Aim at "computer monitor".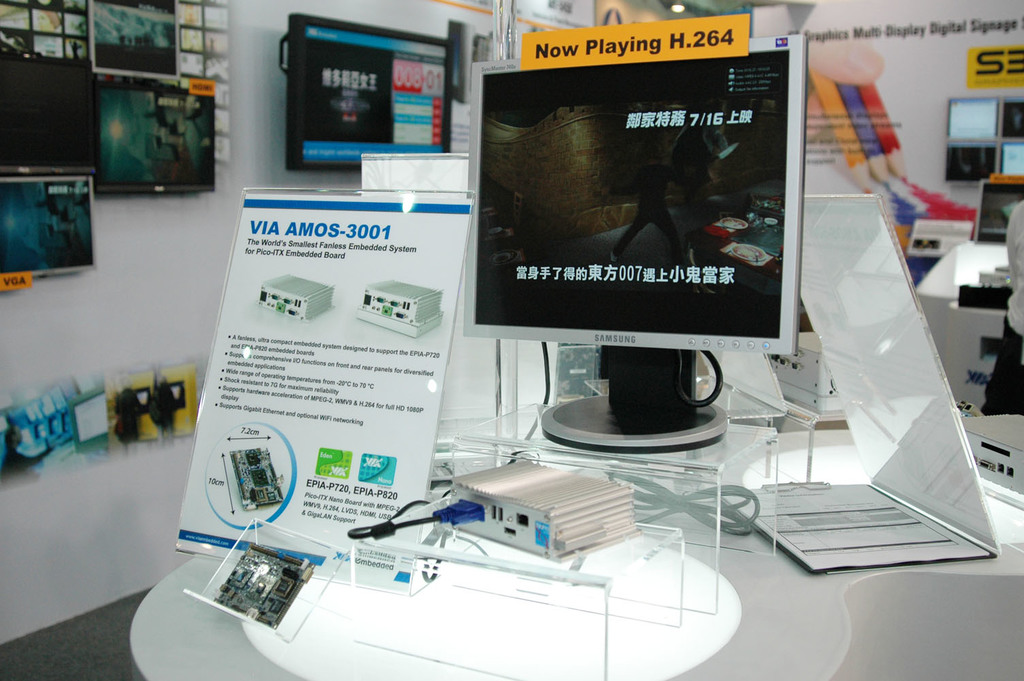
Aimed at 80 0 183 86.
